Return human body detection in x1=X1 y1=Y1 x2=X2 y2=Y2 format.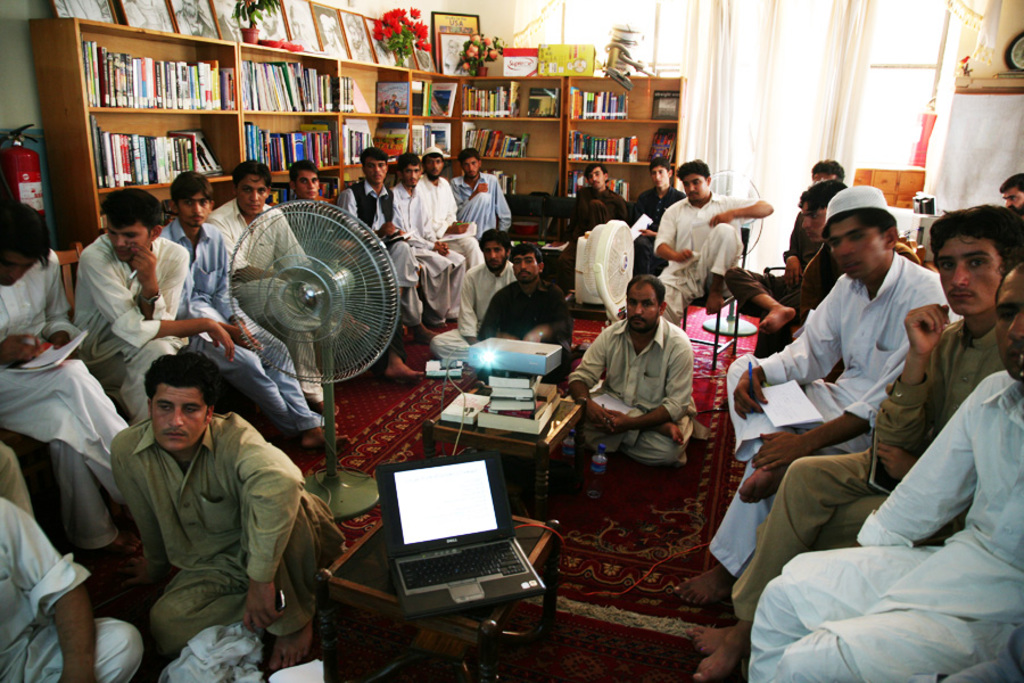
x1=402 y1=184 x2=459 y2=337.
